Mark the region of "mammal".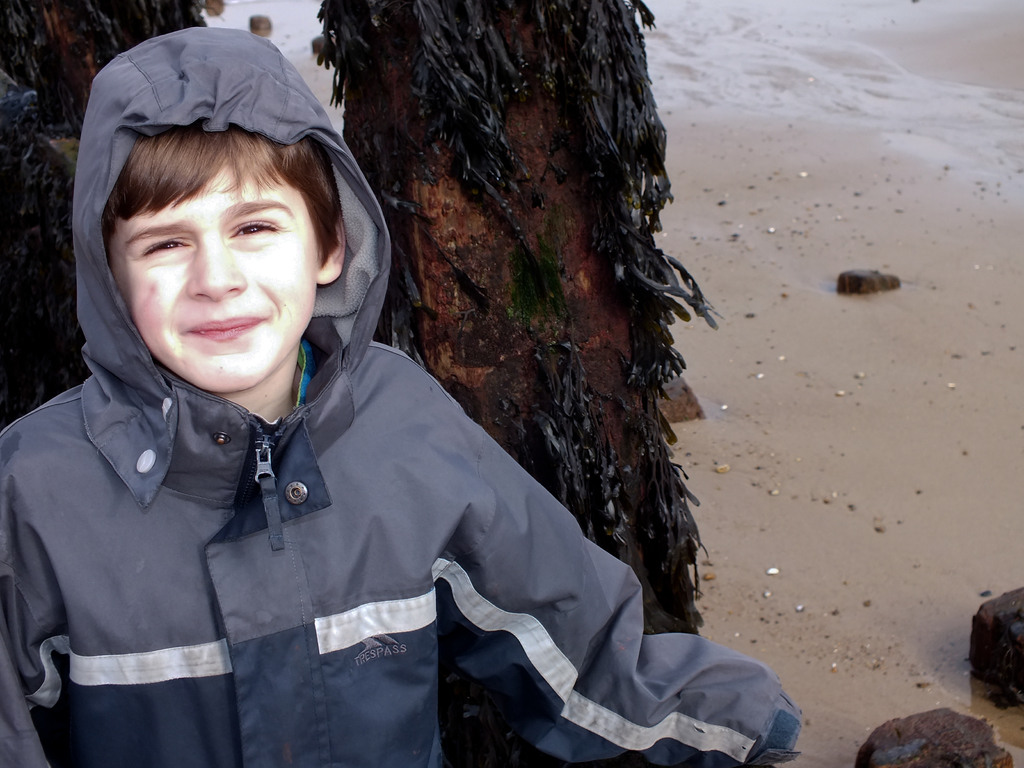
Region: bbox=[0, 26, 805, 767].
